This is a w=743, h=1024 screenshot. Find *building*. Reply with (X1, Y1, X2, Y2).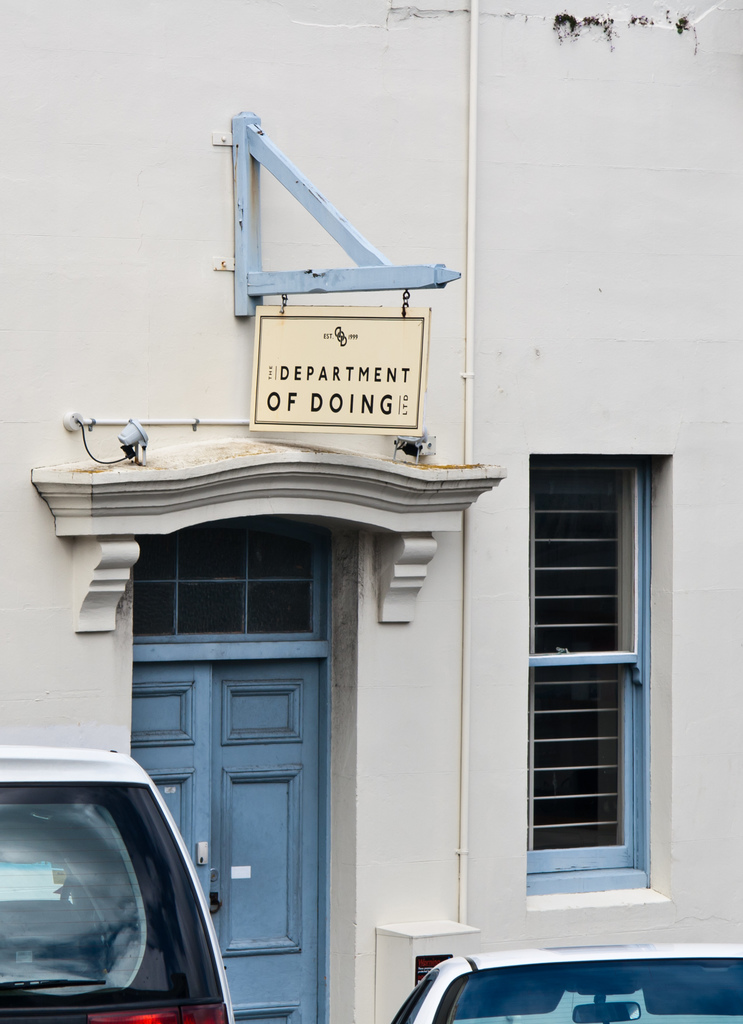
(0, 0, 742, 1023).
